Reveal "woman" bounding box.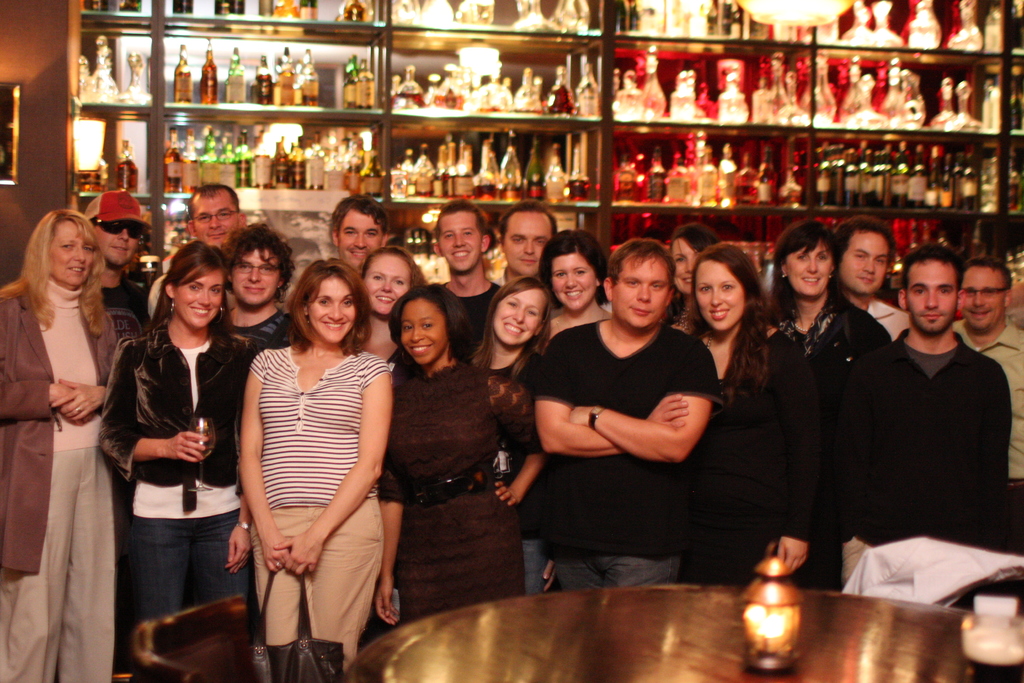
Revealed: x1=99, y1=240, x2=252, y2=682.
